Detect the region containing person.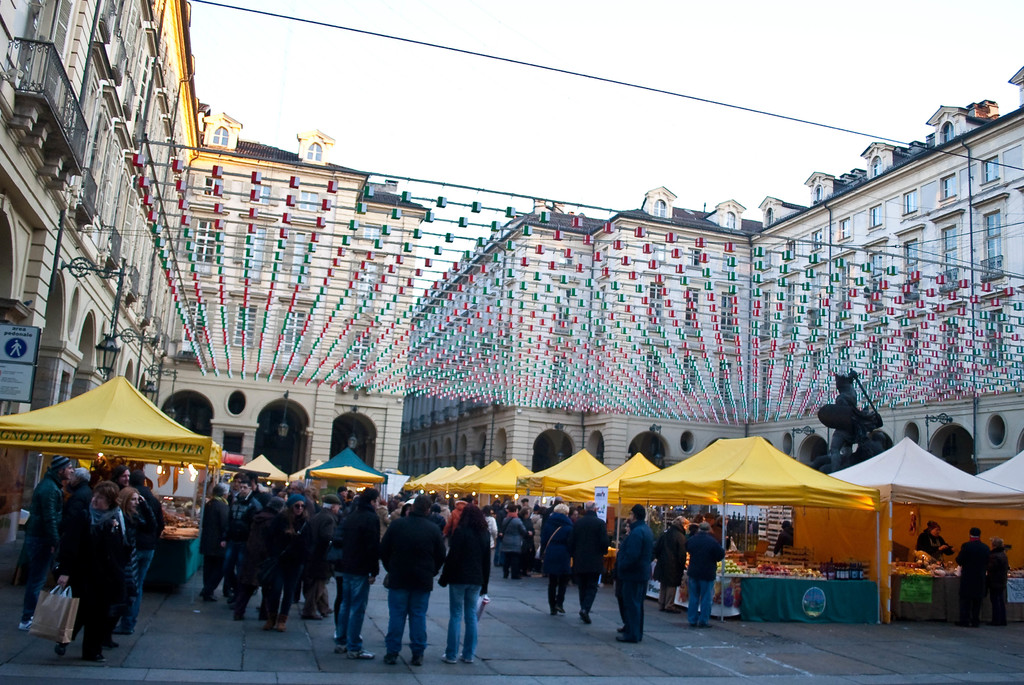
229/478/259/524.
